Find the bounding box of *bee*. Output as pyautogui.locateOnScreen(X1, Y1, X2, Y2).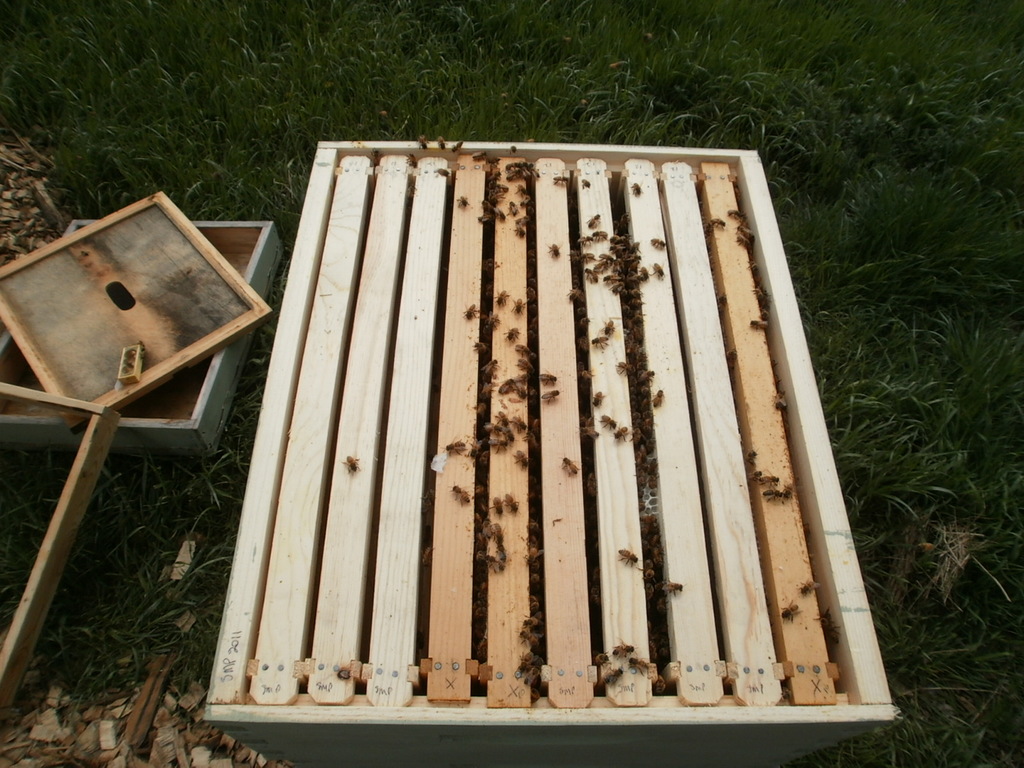
pyautogui.locateOnScreen(698, 211, 724, 232).
